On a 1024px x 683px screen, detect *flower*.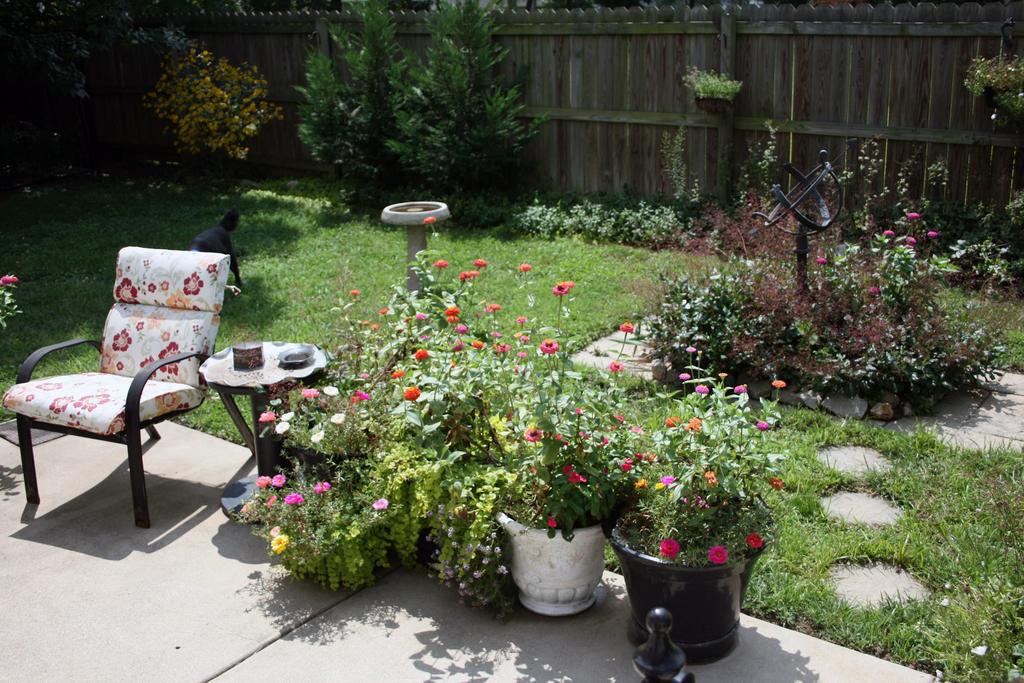
box(678, 372, 693, 384).
